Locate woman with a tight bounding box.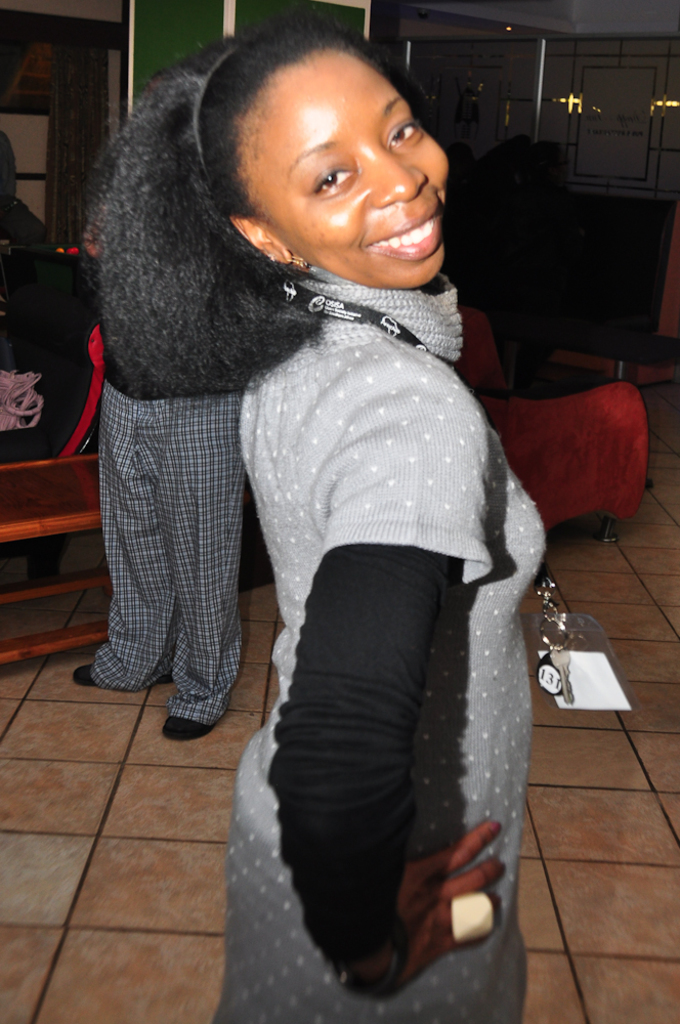
0, 19, 578, 1023.
